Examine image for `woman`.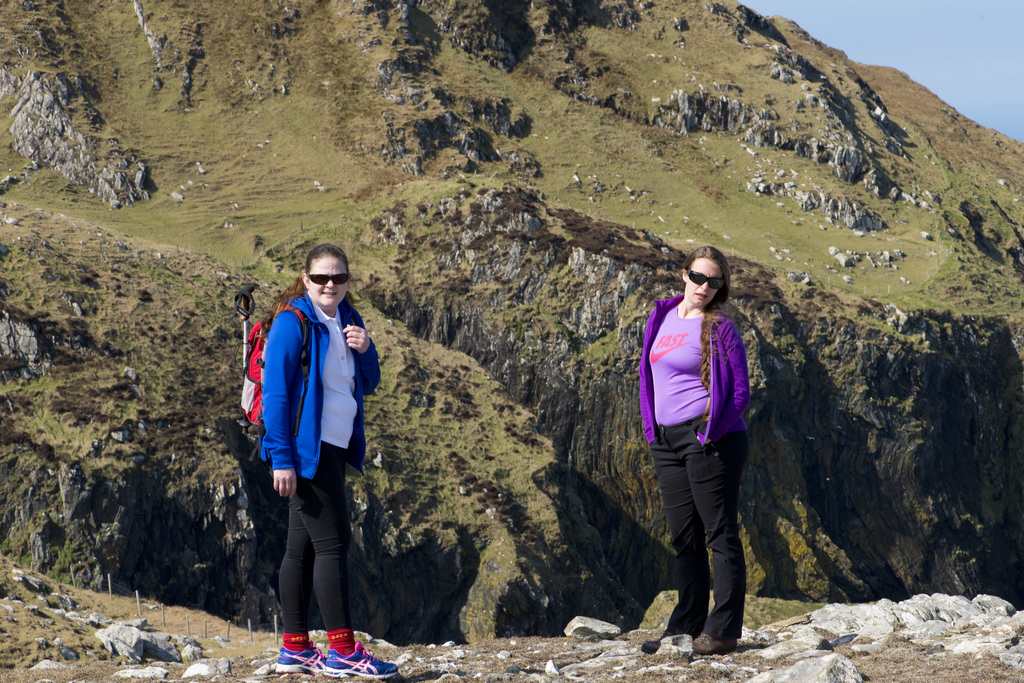
Examination result: l=253, t=239, r=385, b=682.
